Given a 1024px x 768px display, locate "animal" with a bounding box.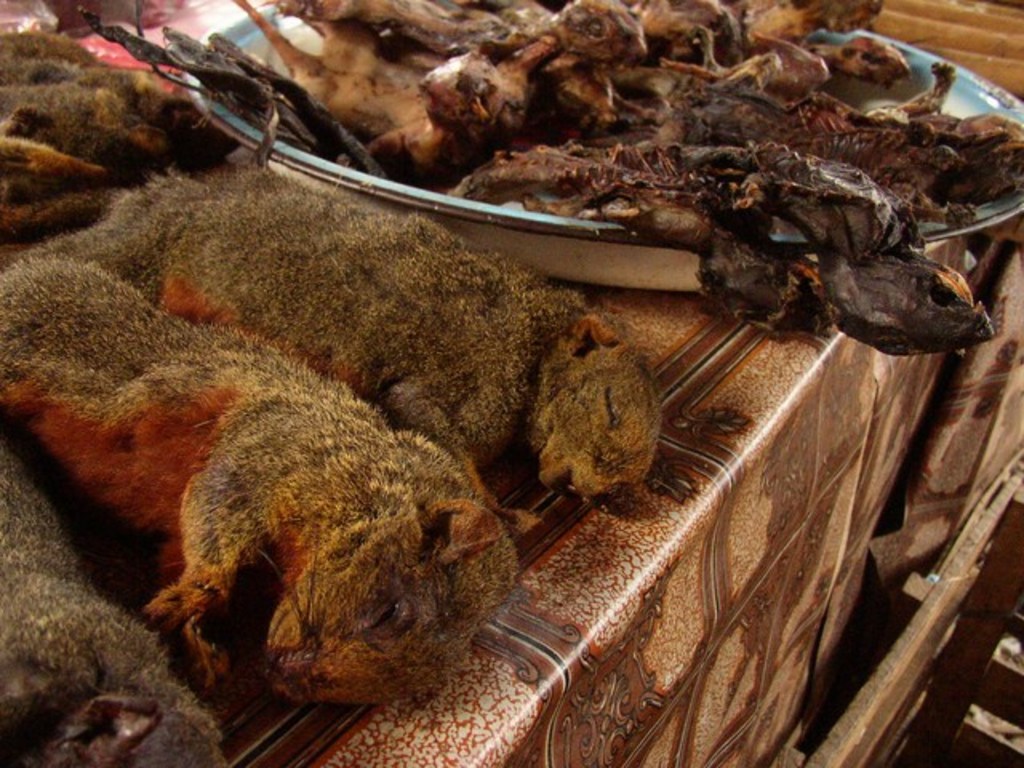
Located: BBox(0, 24, 242, 253).
